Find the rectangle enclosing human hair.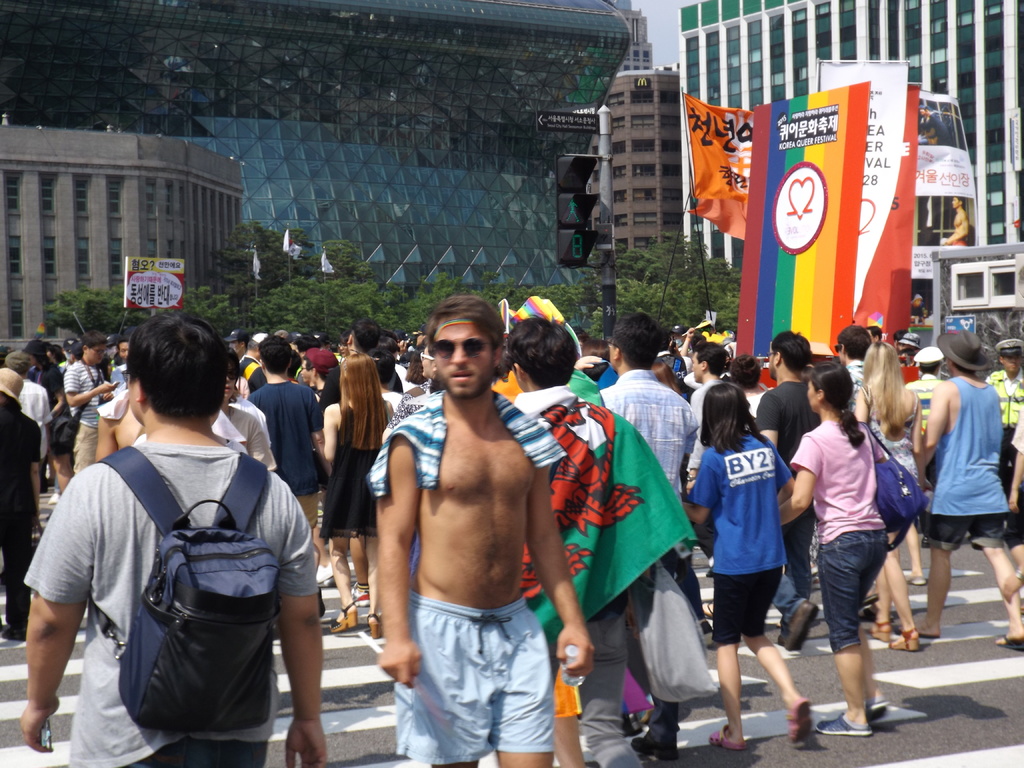
pyautogui.locateOnScreen(860, 338, 904, 435).
